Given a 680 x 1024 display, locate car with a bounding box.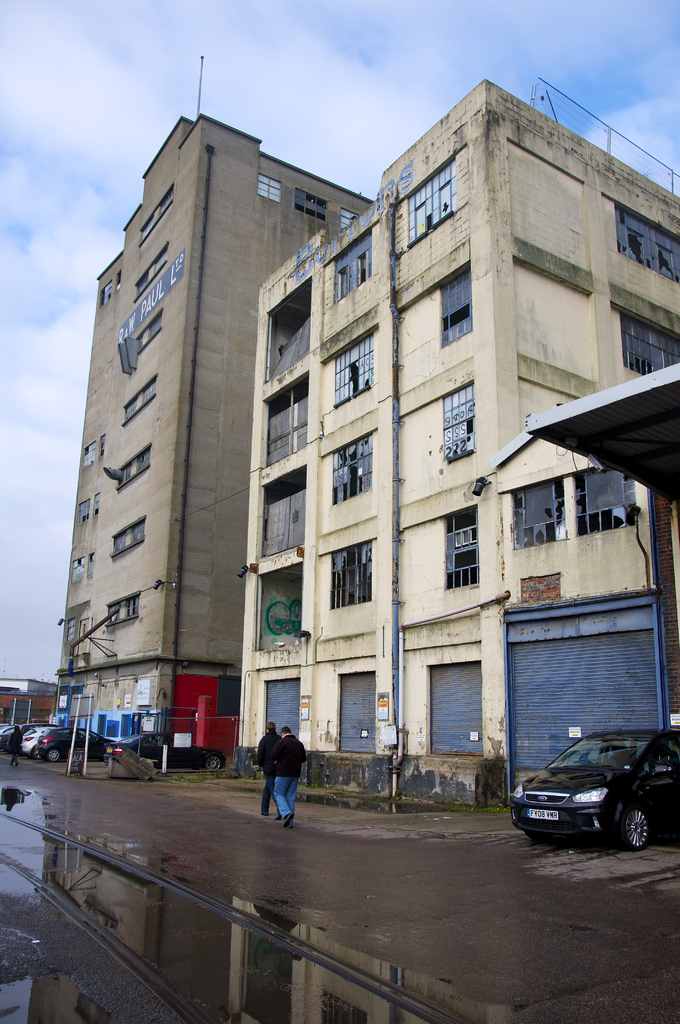
Located: bbox=[514, 729, 675, 856].
